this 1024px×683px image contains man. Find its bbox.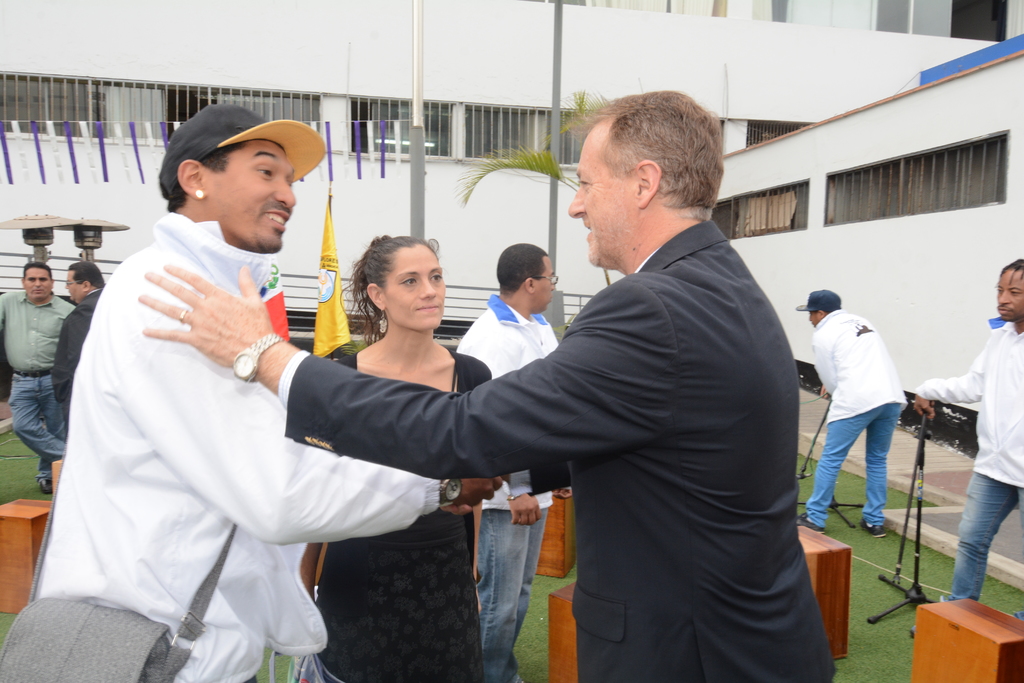
l=0, t=258, r=77, b=493.
